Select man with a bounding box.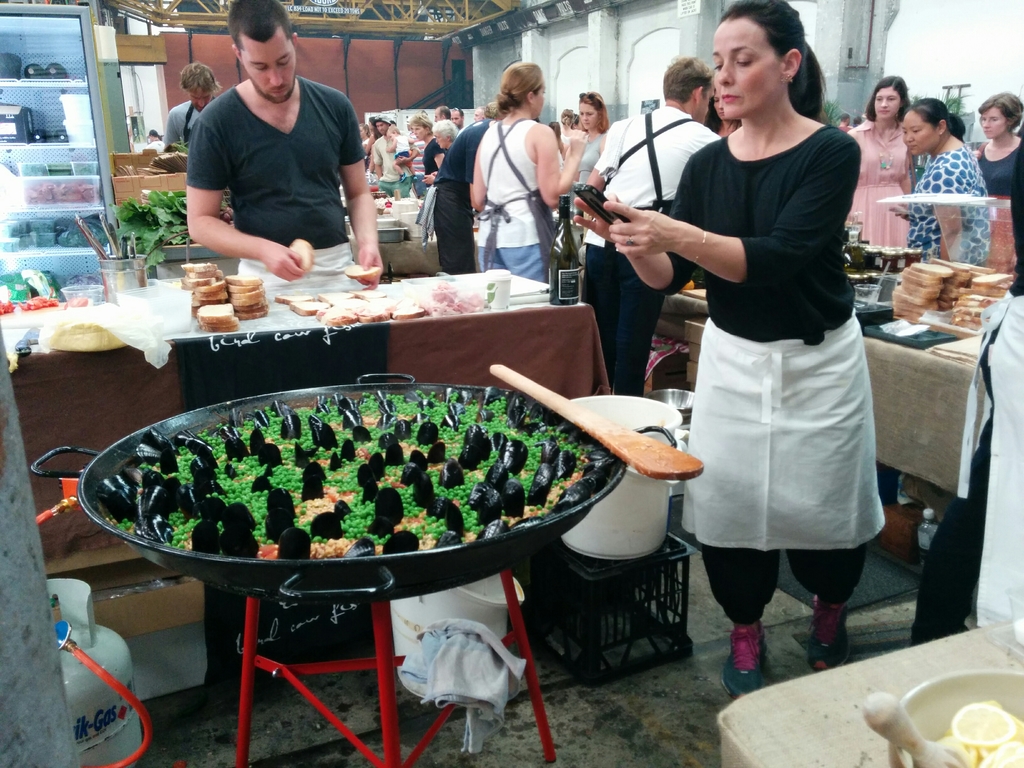
region(576, 50, 730, 397).
